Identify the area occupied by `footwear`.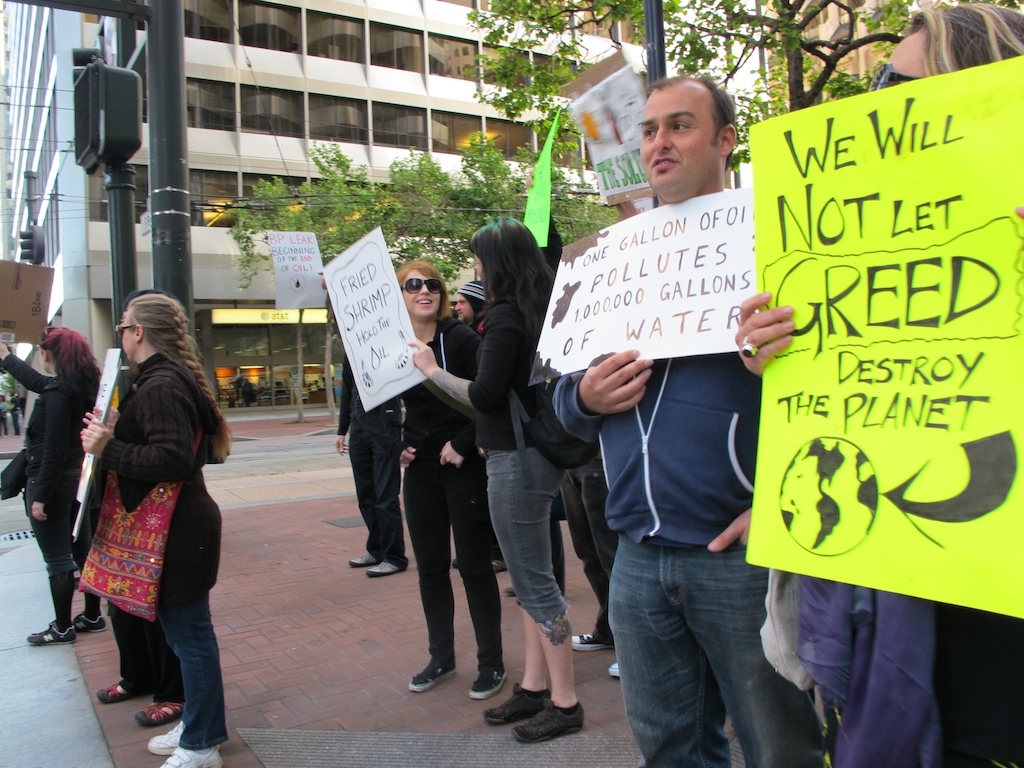
Area: locate(349, 553, 375, 566).
